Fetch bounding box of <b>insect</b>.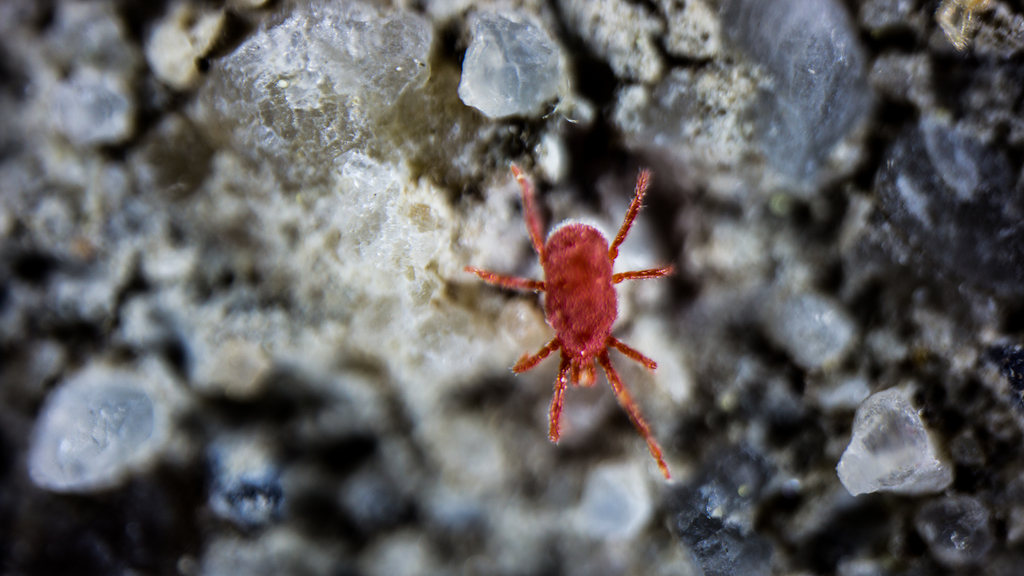
Bbox: bbox(456, 161, 678, 481).
